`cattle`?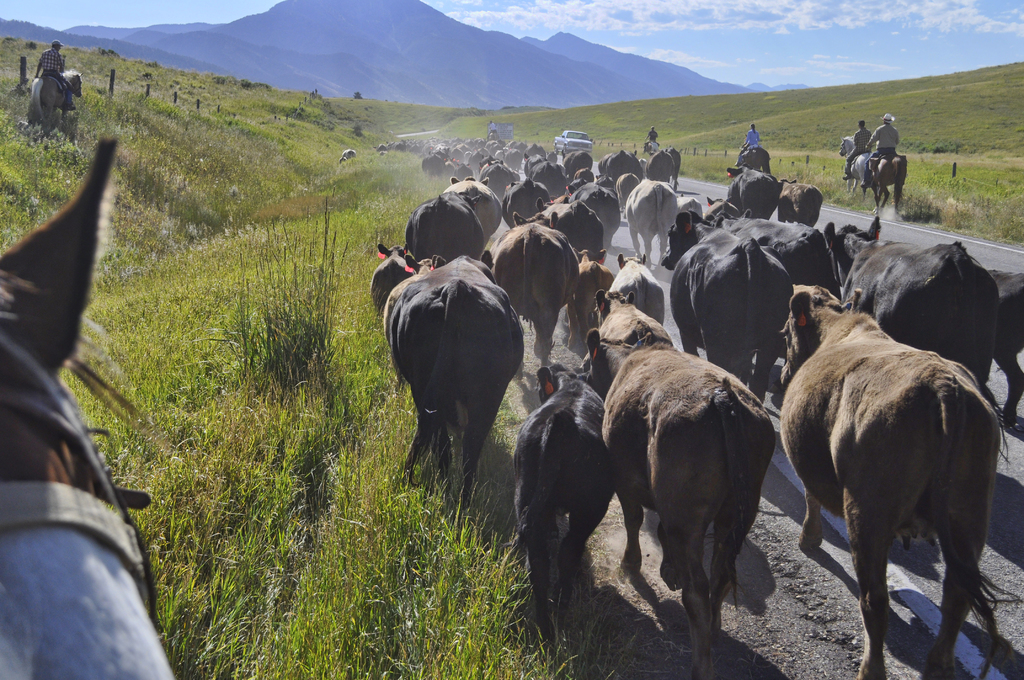
box(733, 218, 844, 301)
